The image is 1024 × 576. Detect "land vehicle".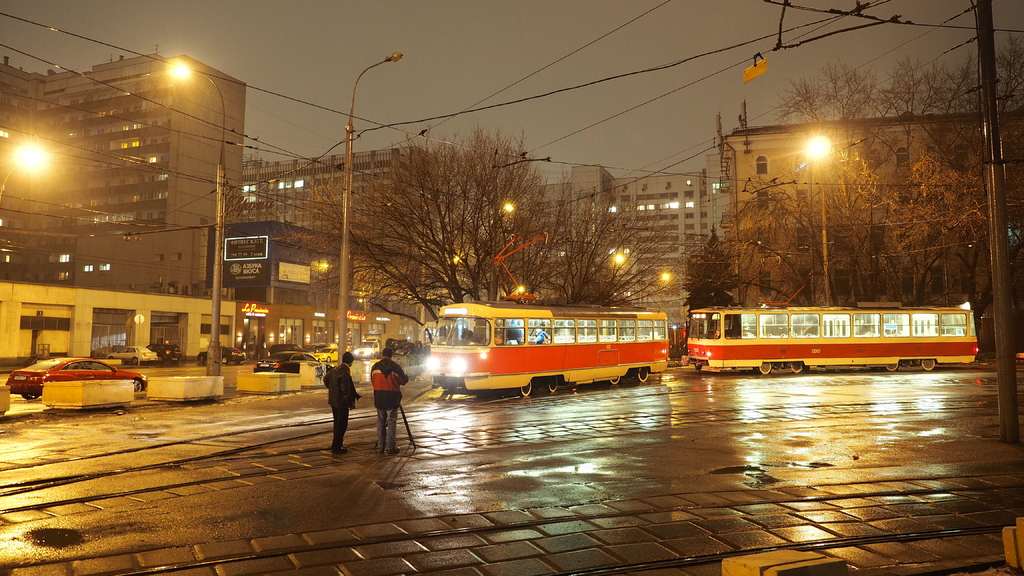
Detection: box(684, 303, 977, 376).
